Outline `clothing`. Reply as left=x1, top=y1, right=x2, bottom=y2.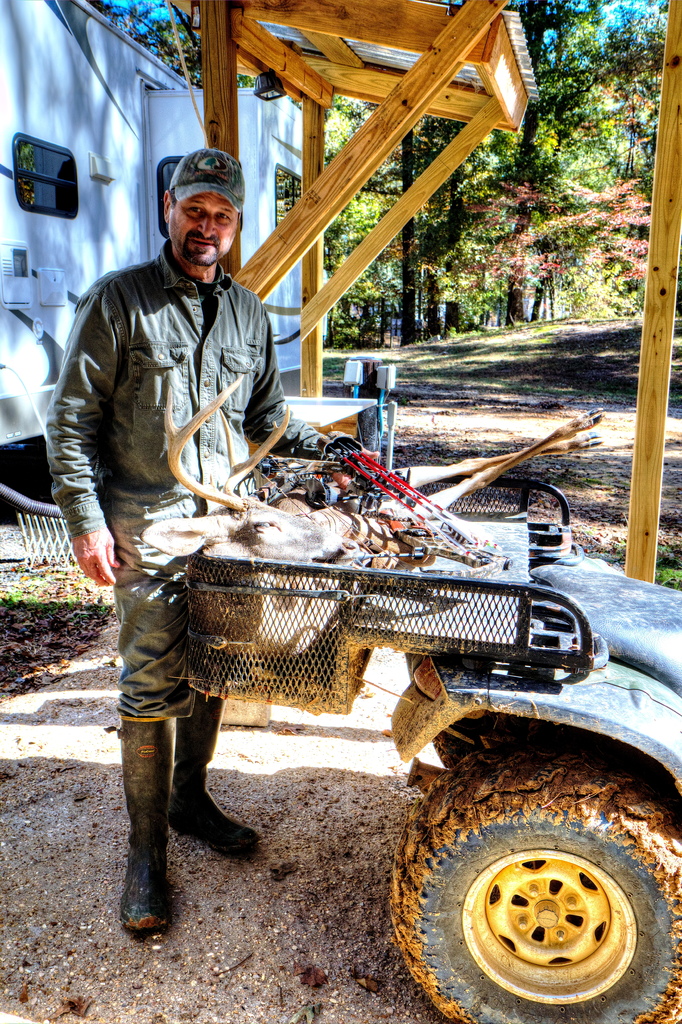
left=34, top=237, right=327, bottom=726.
